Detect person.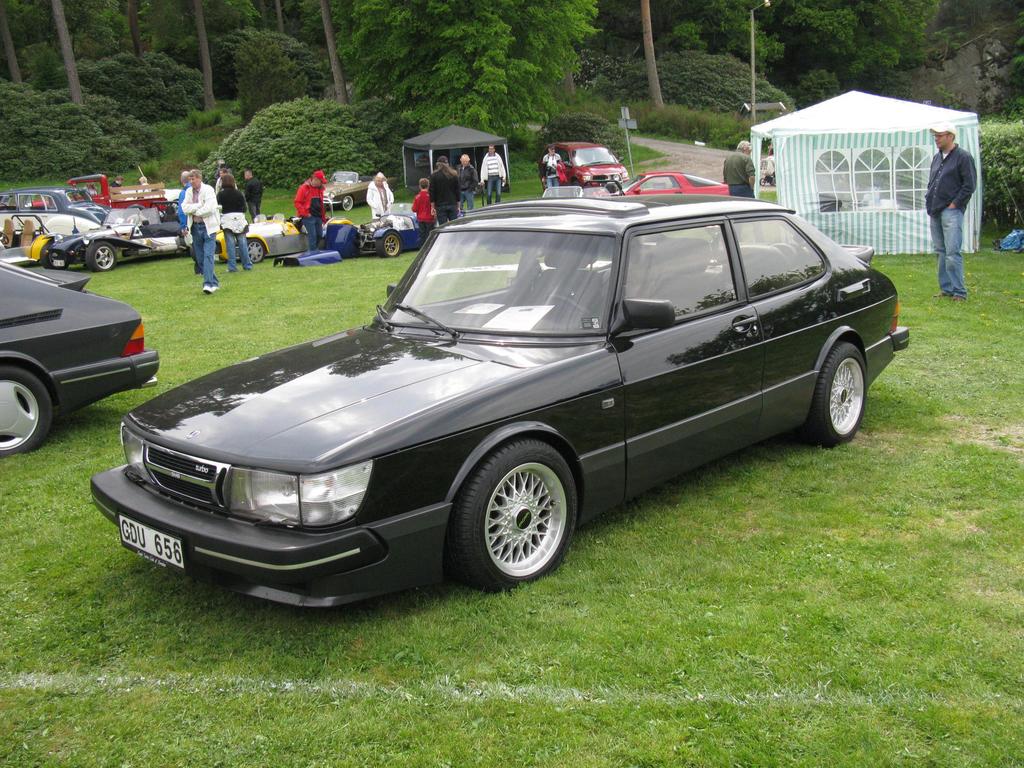
Detected at bbox=(110, 175, 124, 188).
